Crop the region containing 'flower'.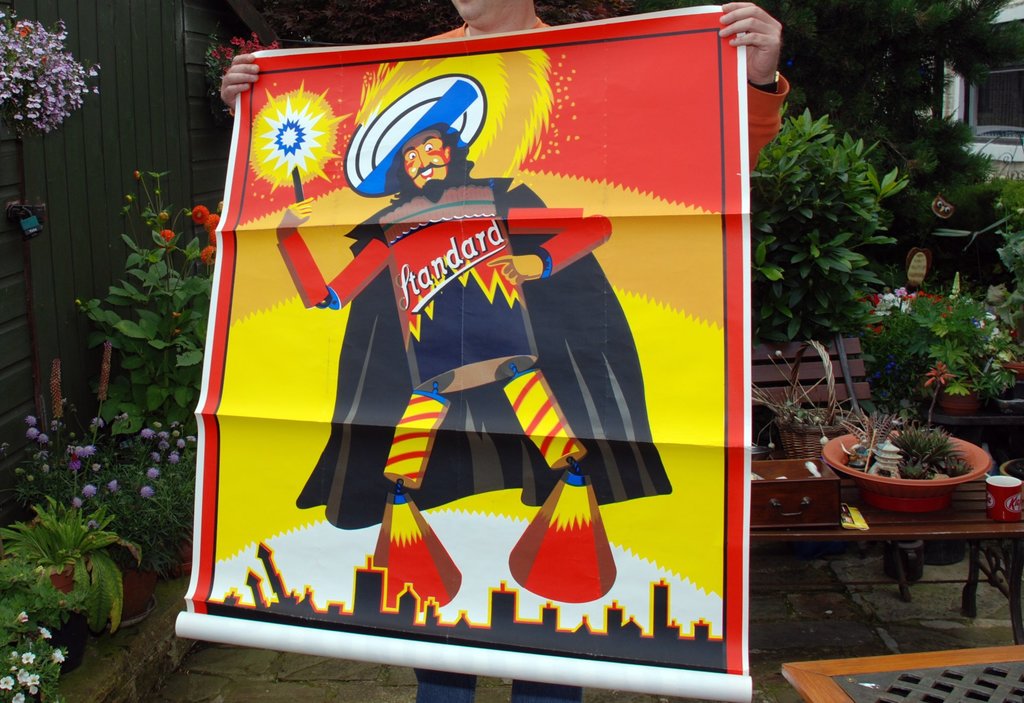
Crop region: bbox(53, 648, 72, 665).
